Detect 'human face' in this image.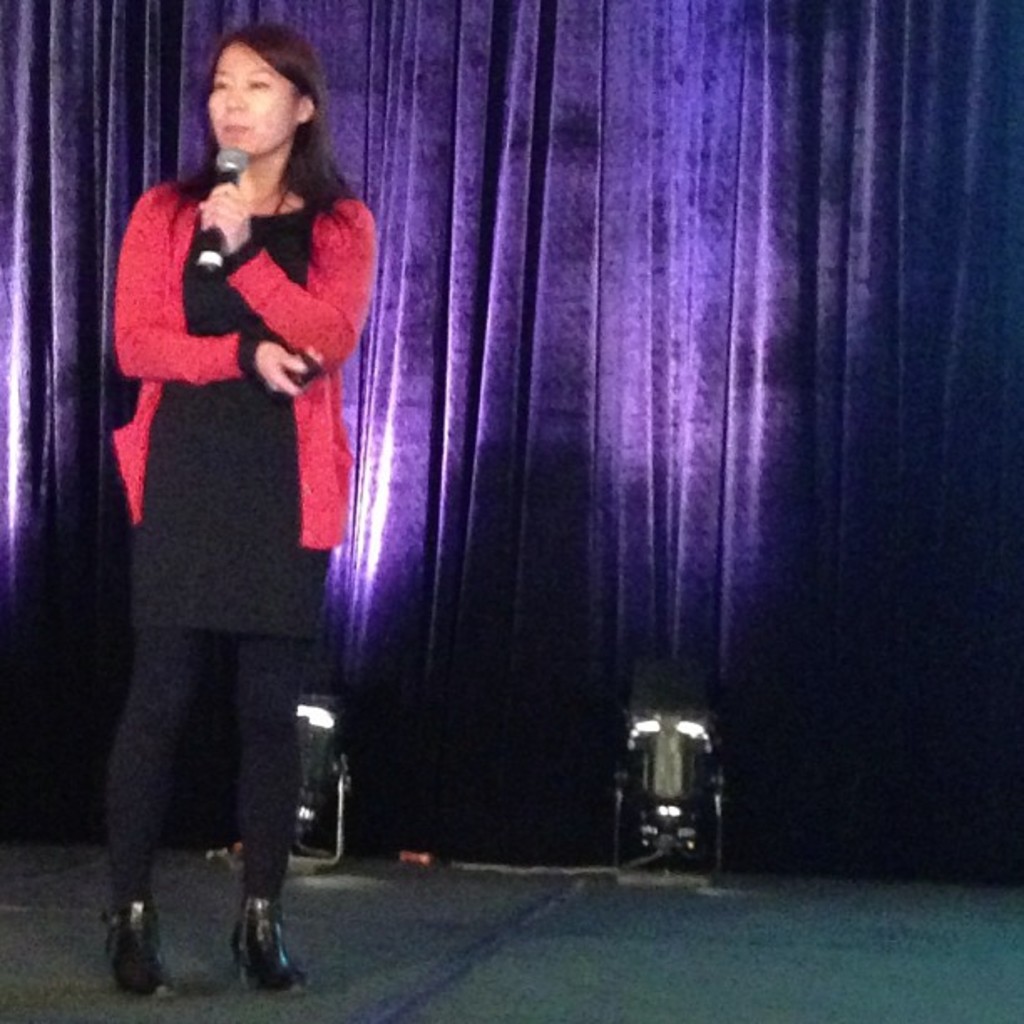
Detection: {"x1": 209, "y1": 38, "x2": 305, "y2": 159}.
